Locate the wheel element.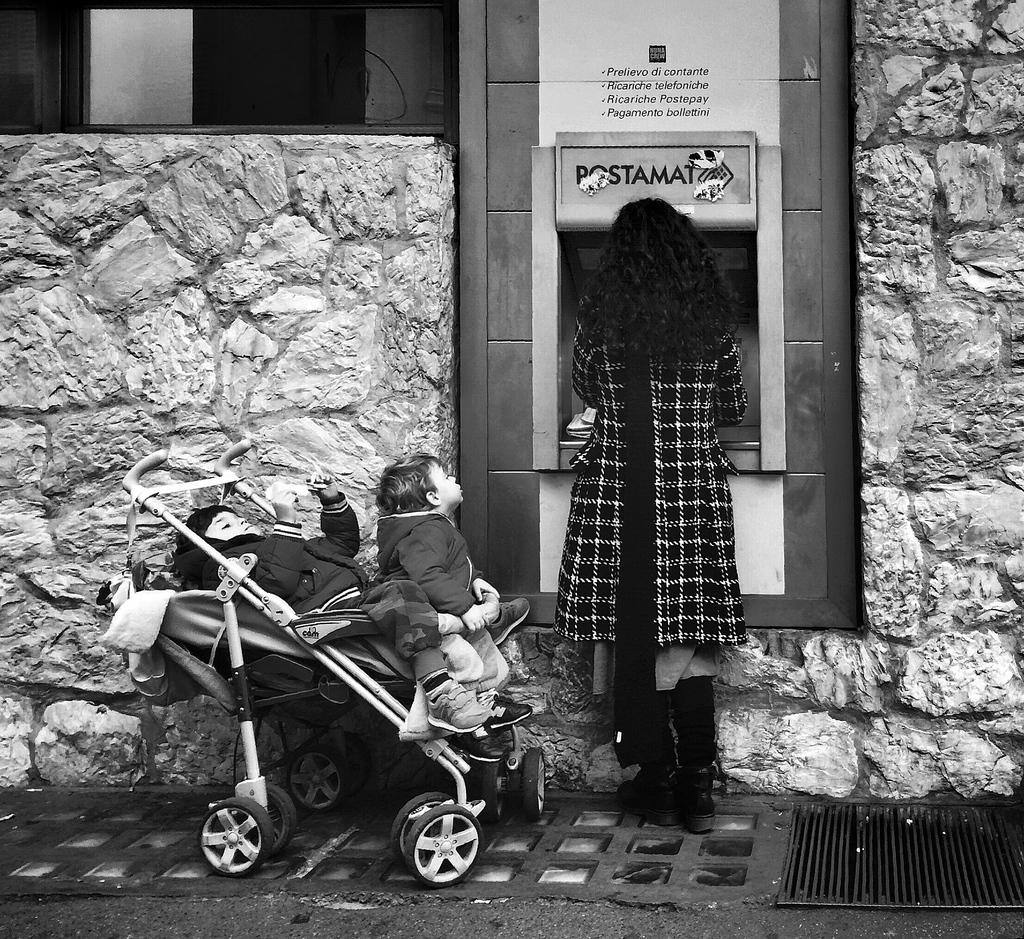
Element bbox: (left=197, top=796, right=276, bottom=874).
